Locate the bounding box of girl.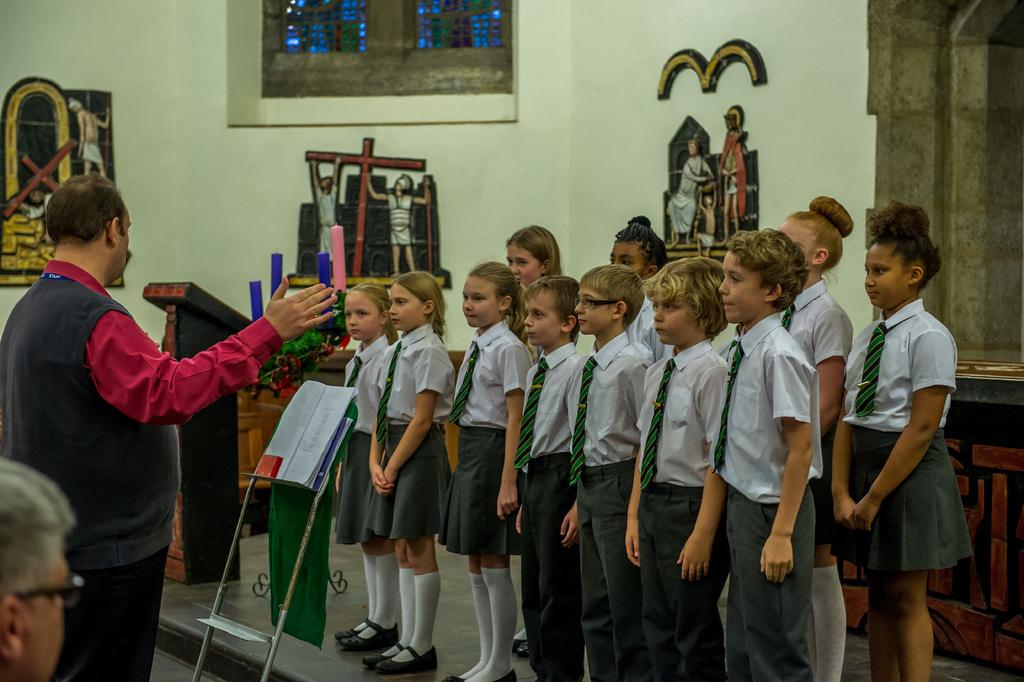
Bounding box: box=[831, 199, 973, 681].
